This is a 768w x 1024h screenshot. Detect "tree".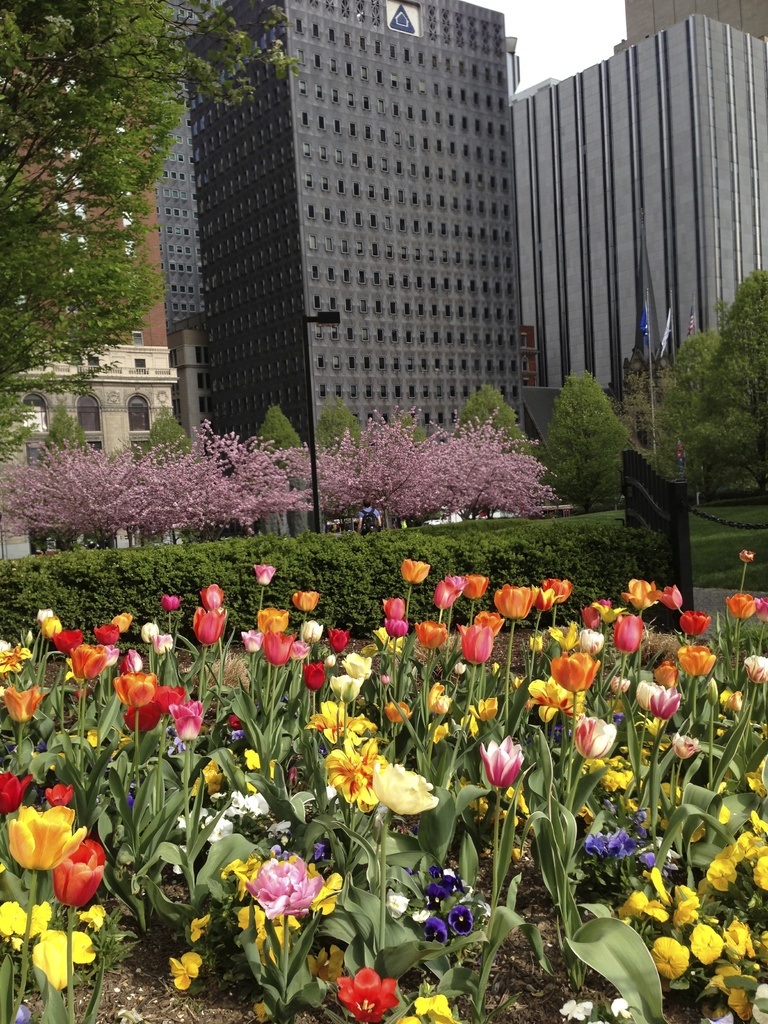
region(426, 407, 580, 529).
